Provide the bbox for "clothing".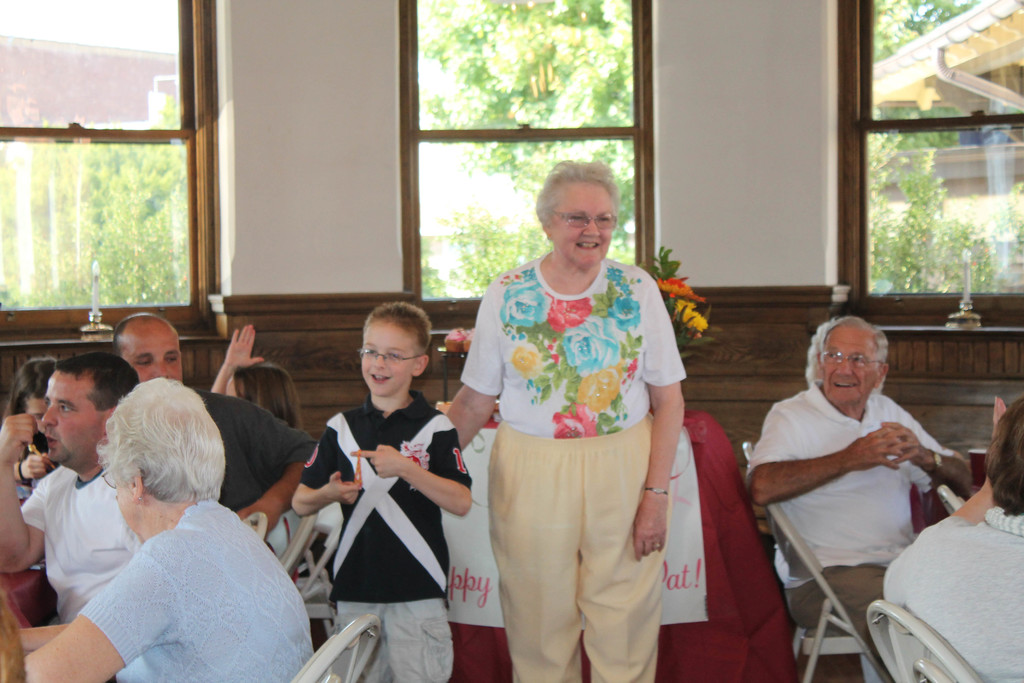
bbox(740, 378, 954, 664).
